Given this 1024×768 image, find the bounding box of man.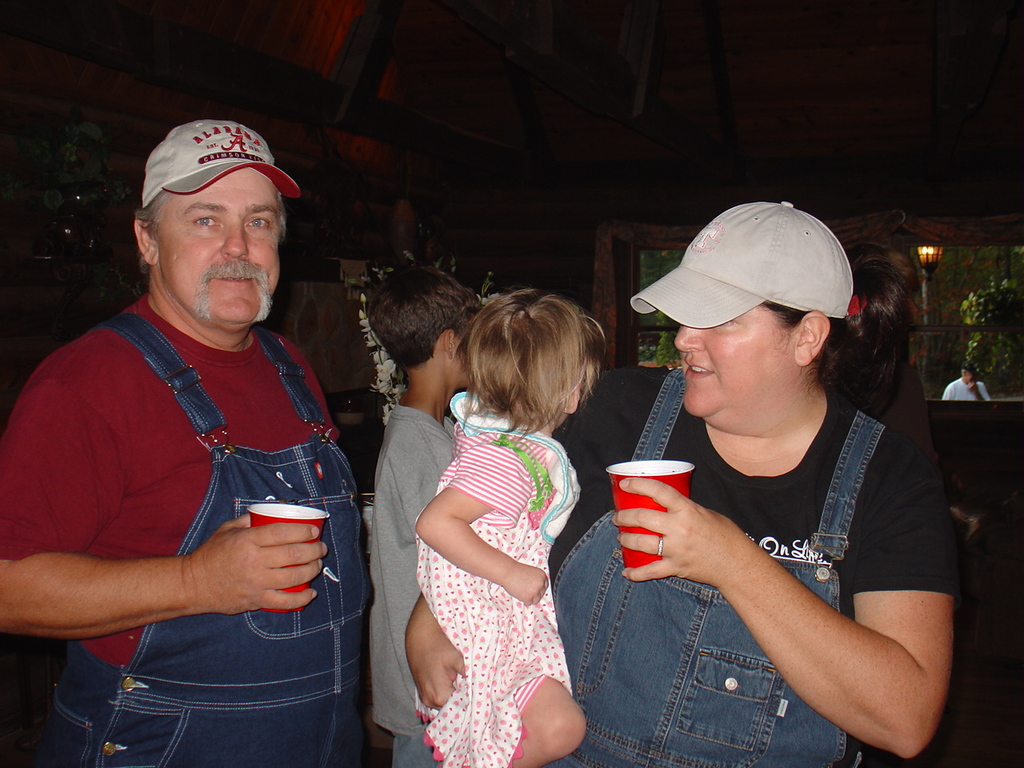
{"left": 0, "top": 120, "right": 382, "bottom": 767}.
